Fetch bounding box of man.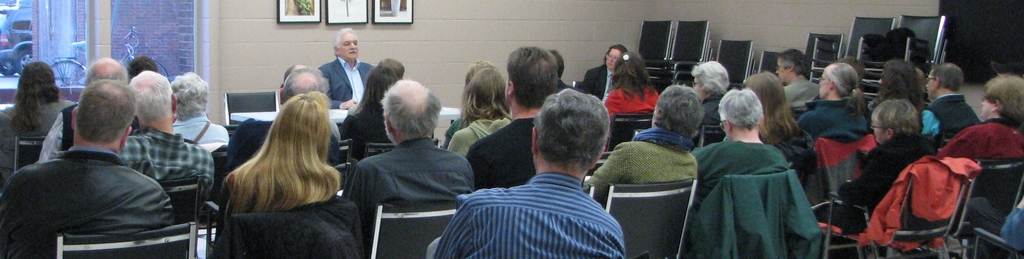
Bbox: [337,76,477,250].
